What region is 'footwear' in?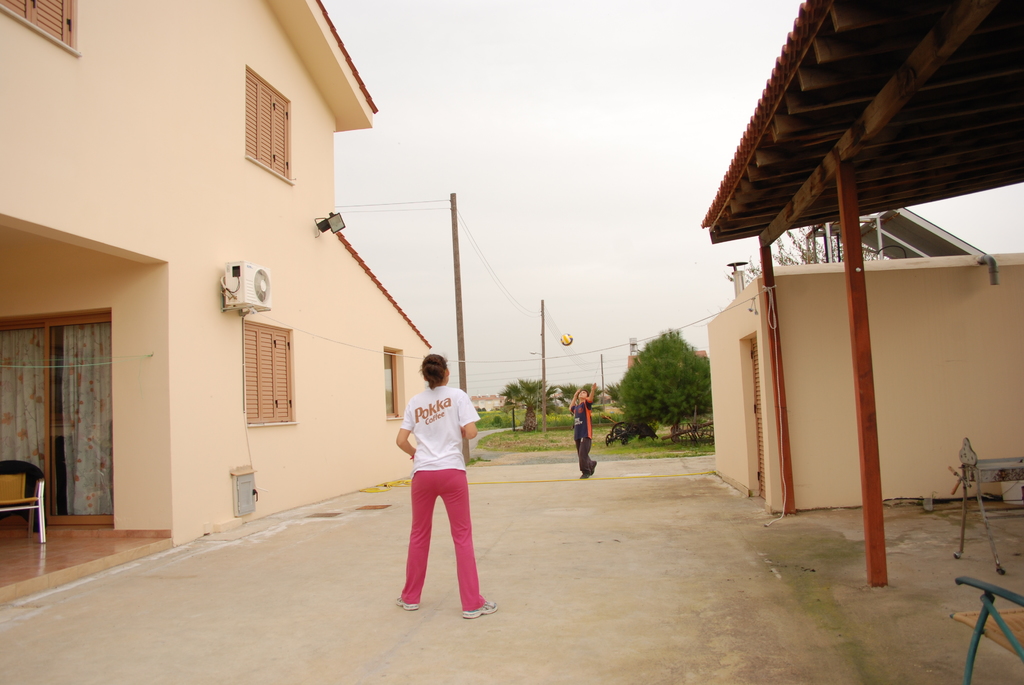
463:603:499:620.
